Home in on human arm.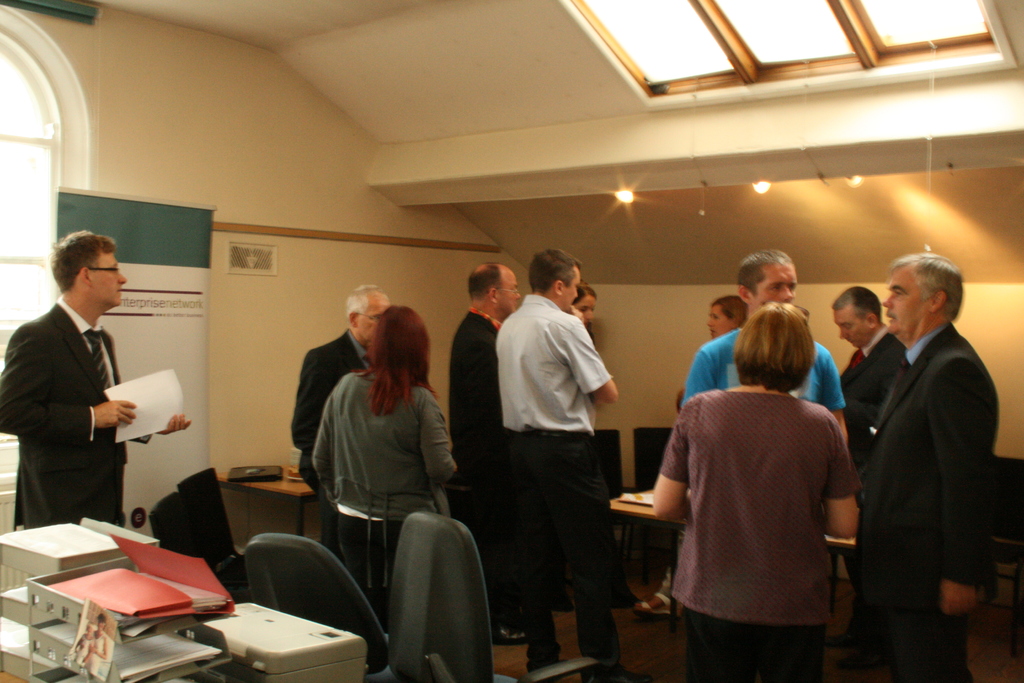
Homed in at region(929, 363, 995, 623).
